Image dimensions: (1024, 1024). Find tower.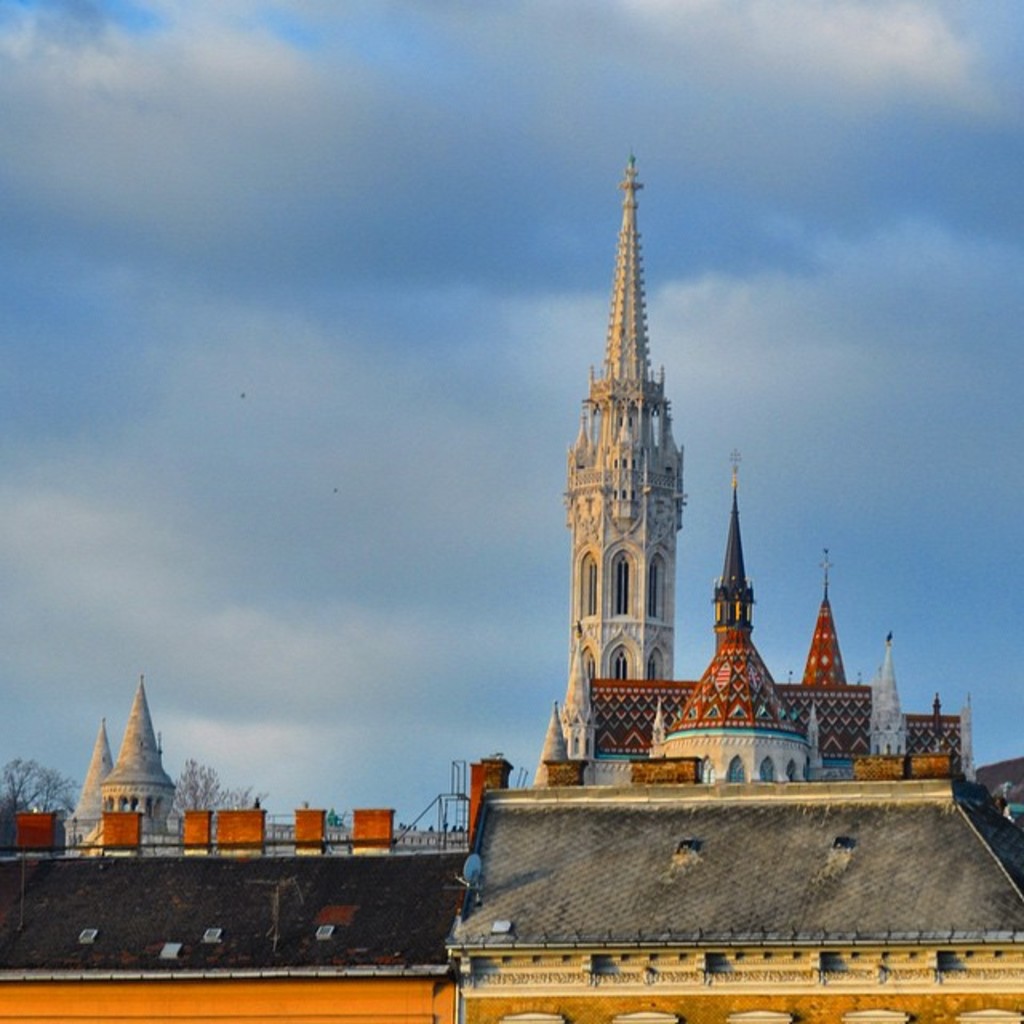
crop(854, 635, 899, 789).
